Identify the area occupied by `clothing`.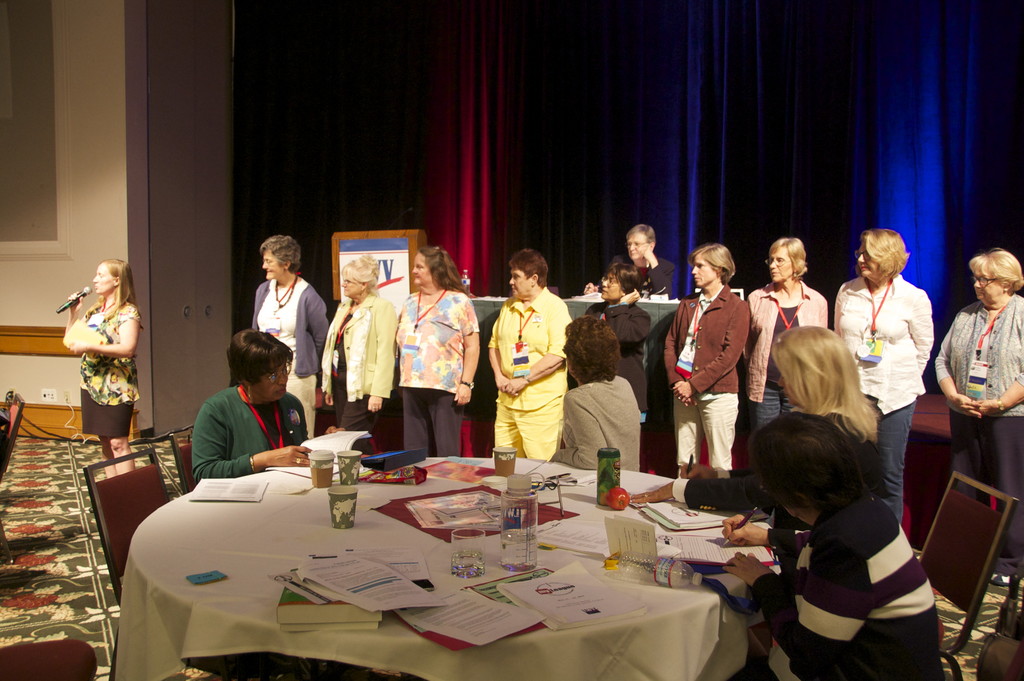
Area: select_region(247, 264, 333, 444).
